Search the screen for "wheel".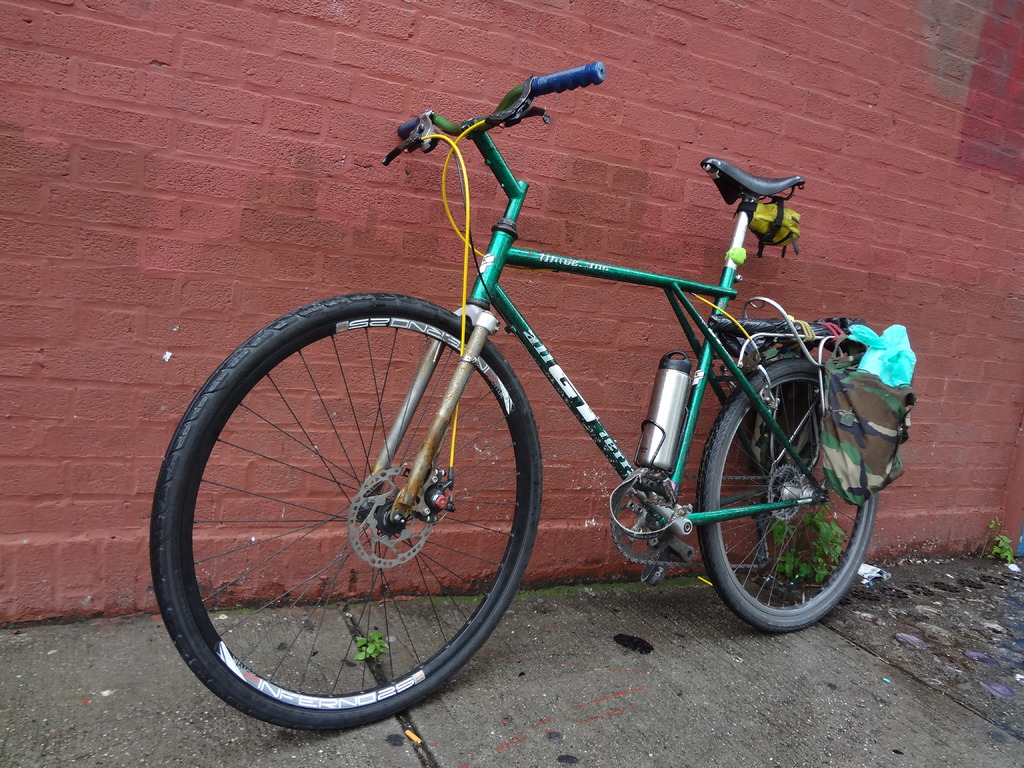
Found at {"left": 694, "top": 352, "right": 879, "bottom": 632}.
